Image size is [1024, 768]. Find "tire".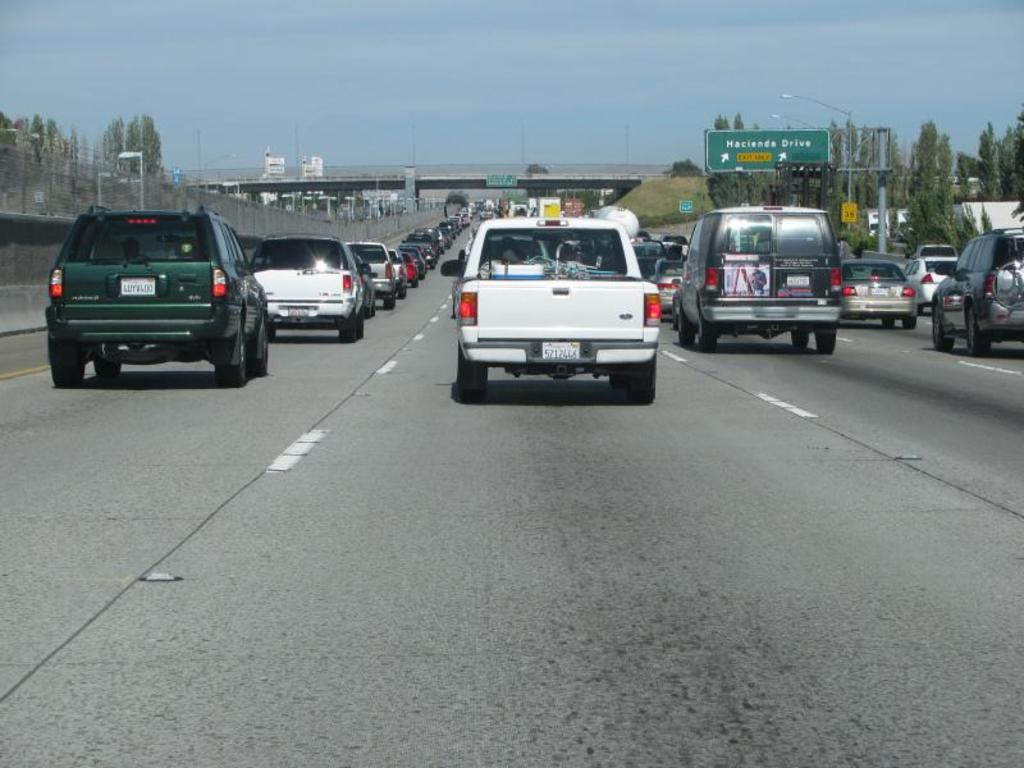
{"x1": 44, "y1": 339, "x2": 83, "y2": 390}.
